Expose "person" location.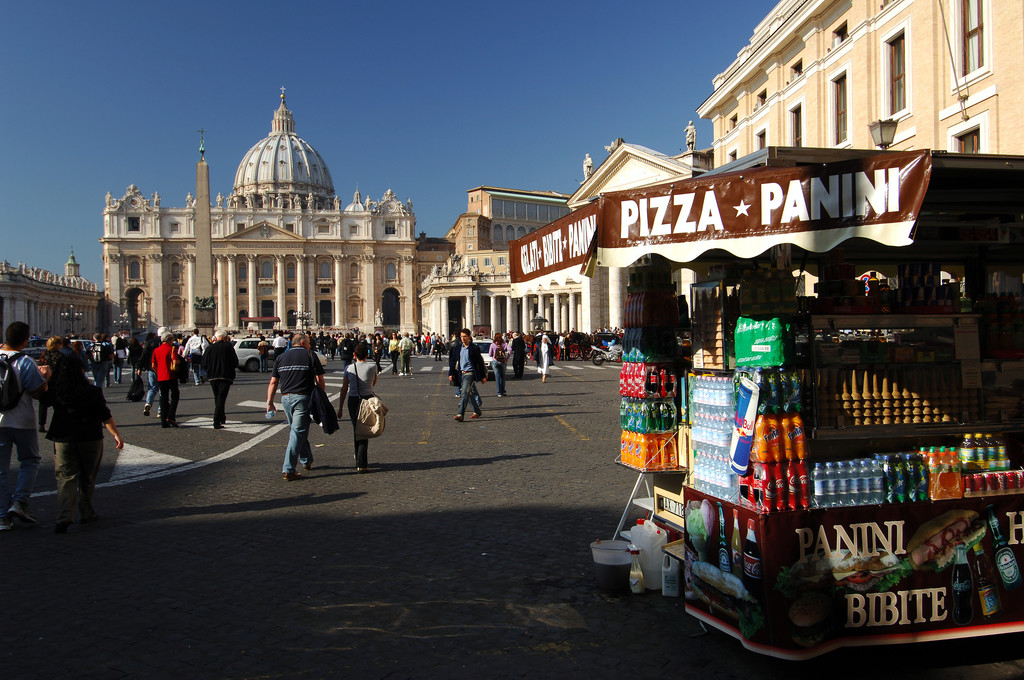
Exposed at <region>427, 330, 428, 354</region>.
